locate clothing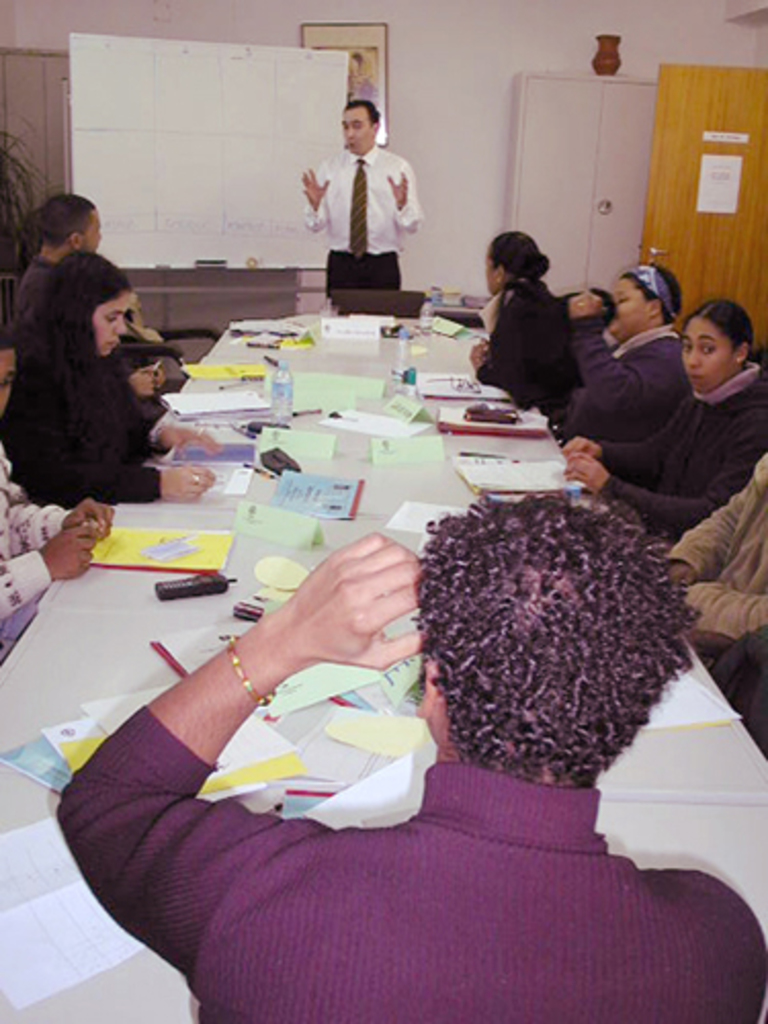
rect(672, 461, 766, 678)
